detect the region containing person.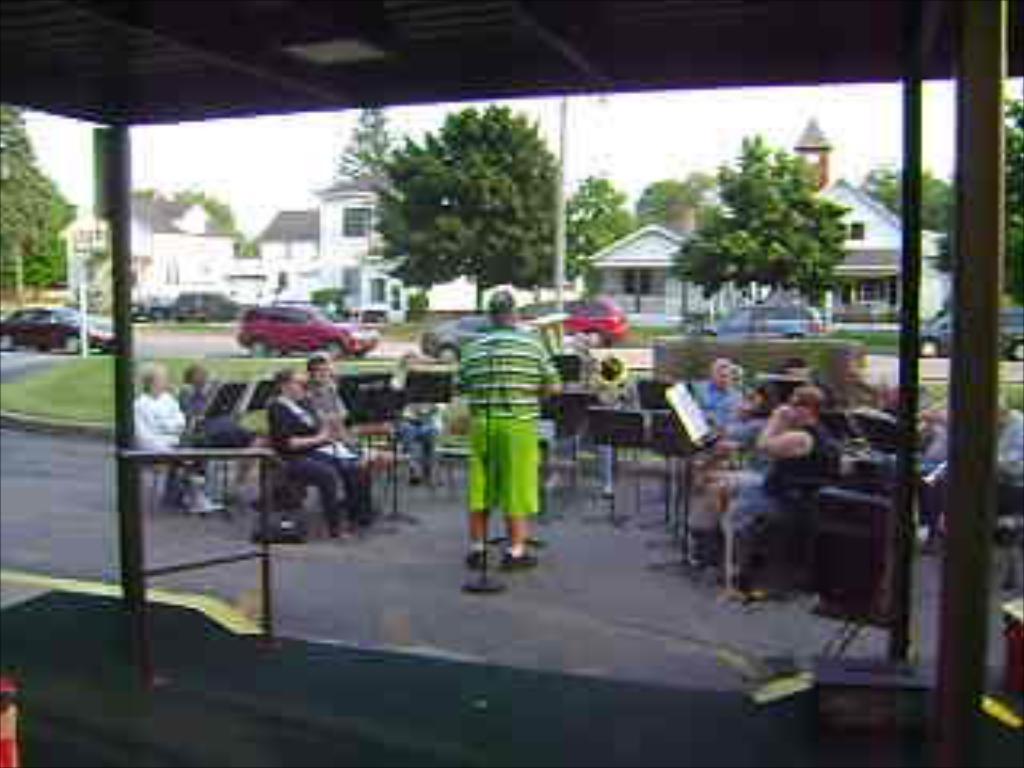
bbox=(448, 278, 550, 576).
